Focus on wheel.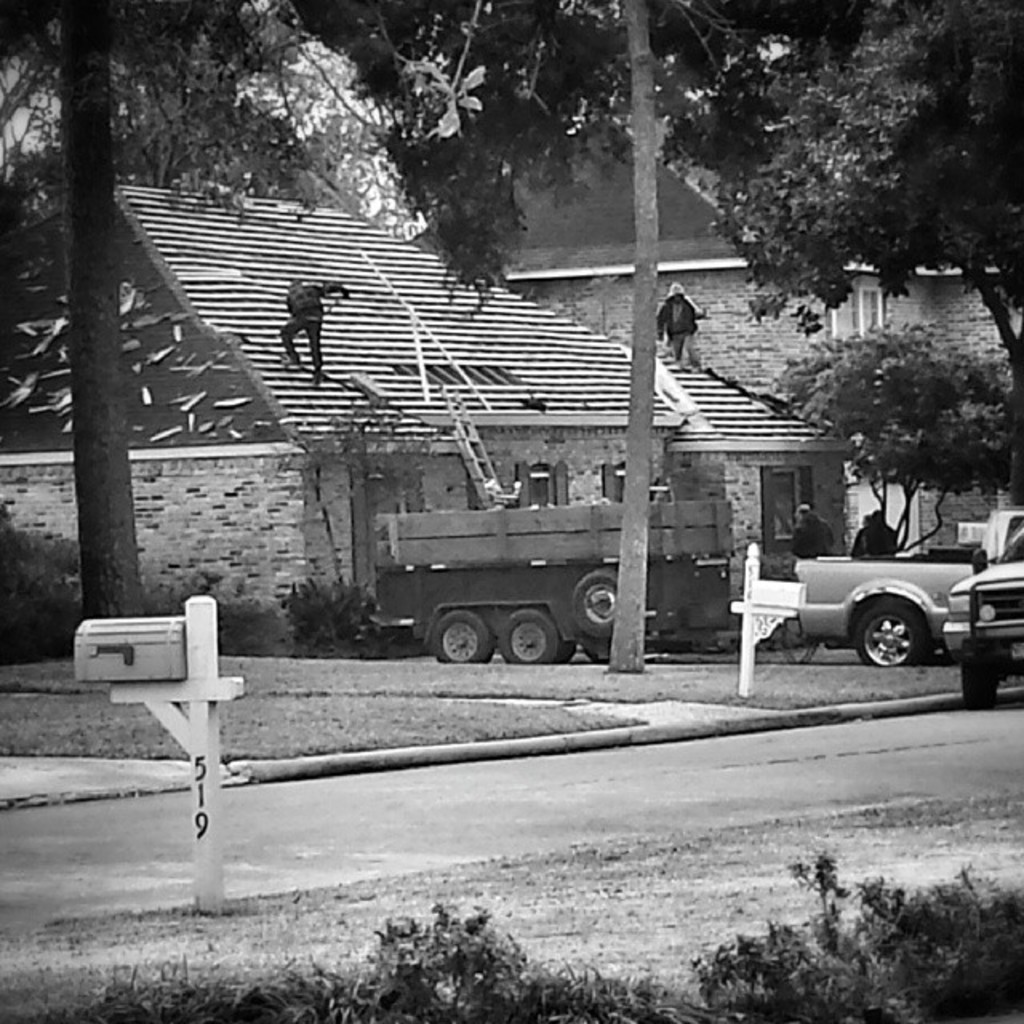
Focused at 435:605:493:664.
